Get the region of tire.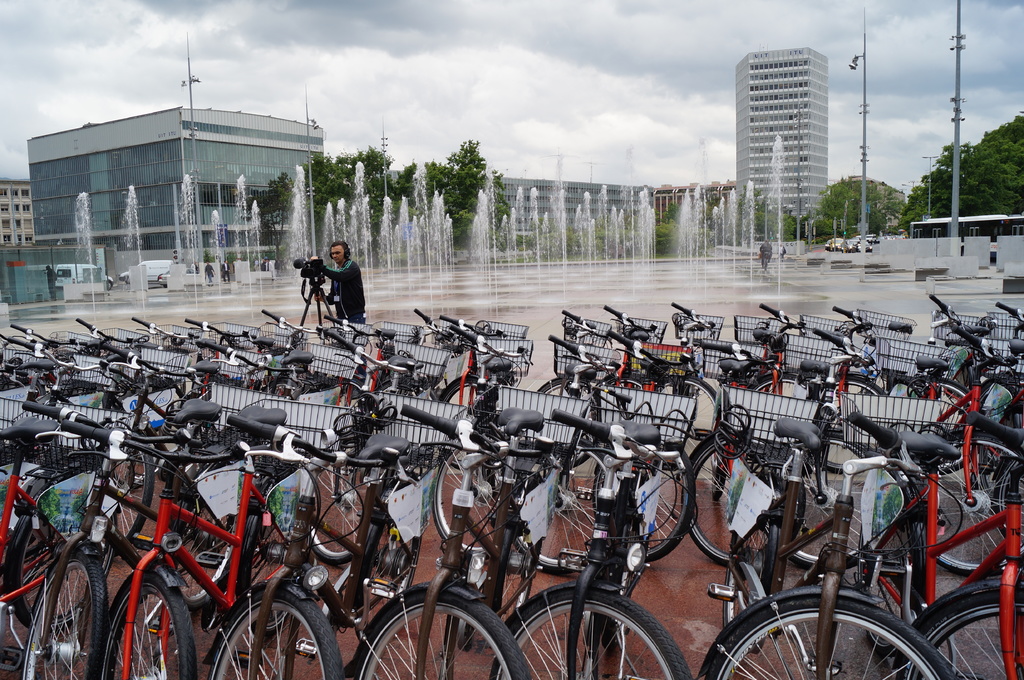
[left=934, top=434, right=1023, bottom=574].
